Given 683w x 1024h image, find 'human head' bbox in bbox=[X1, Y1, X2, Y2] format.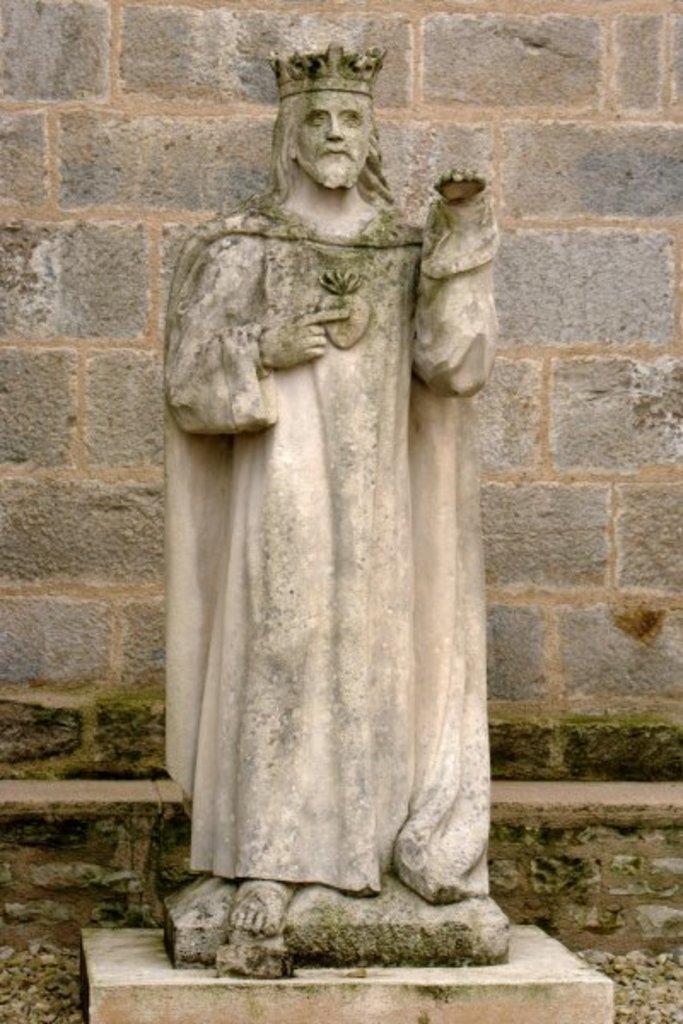
bbox=[270, 58, 384, 181].
